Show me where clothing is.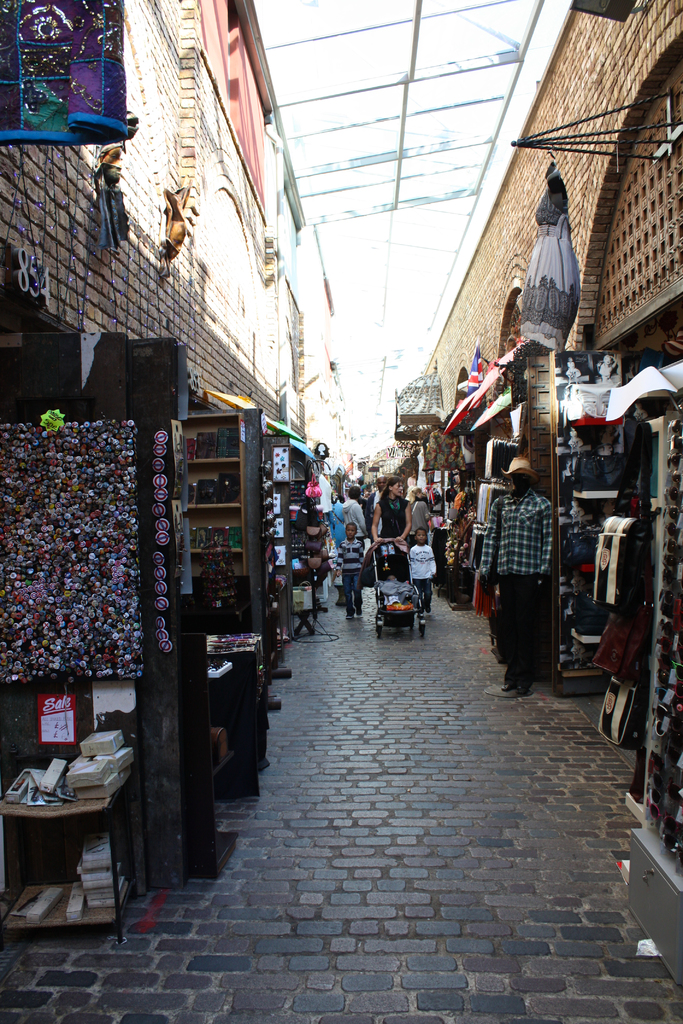
clothing is at (375,495,416,538).
